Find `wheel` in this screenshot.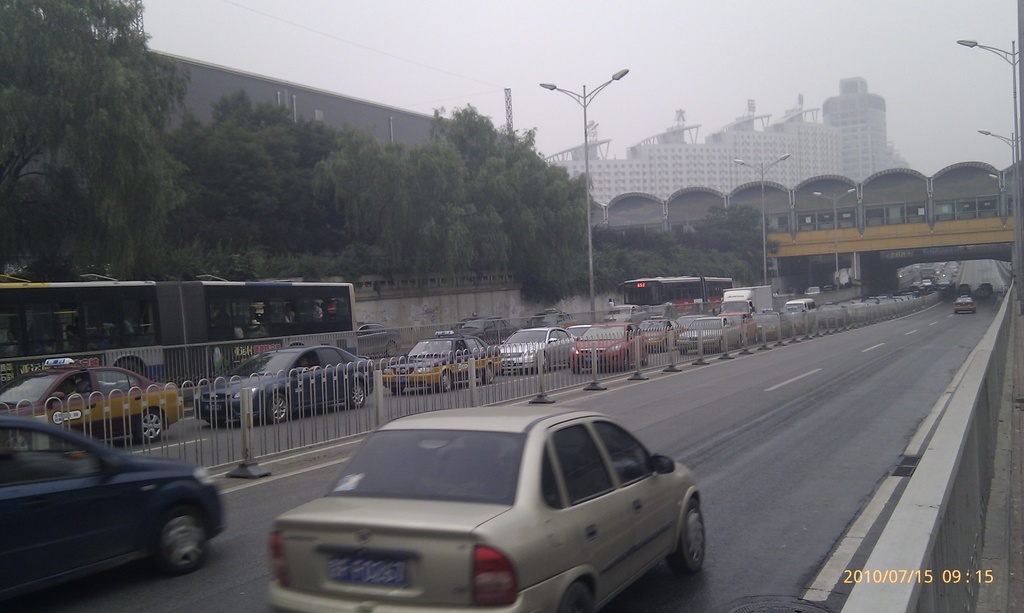
The bounding box for `wheel` is l=140, t=408, r=165, b=443.
